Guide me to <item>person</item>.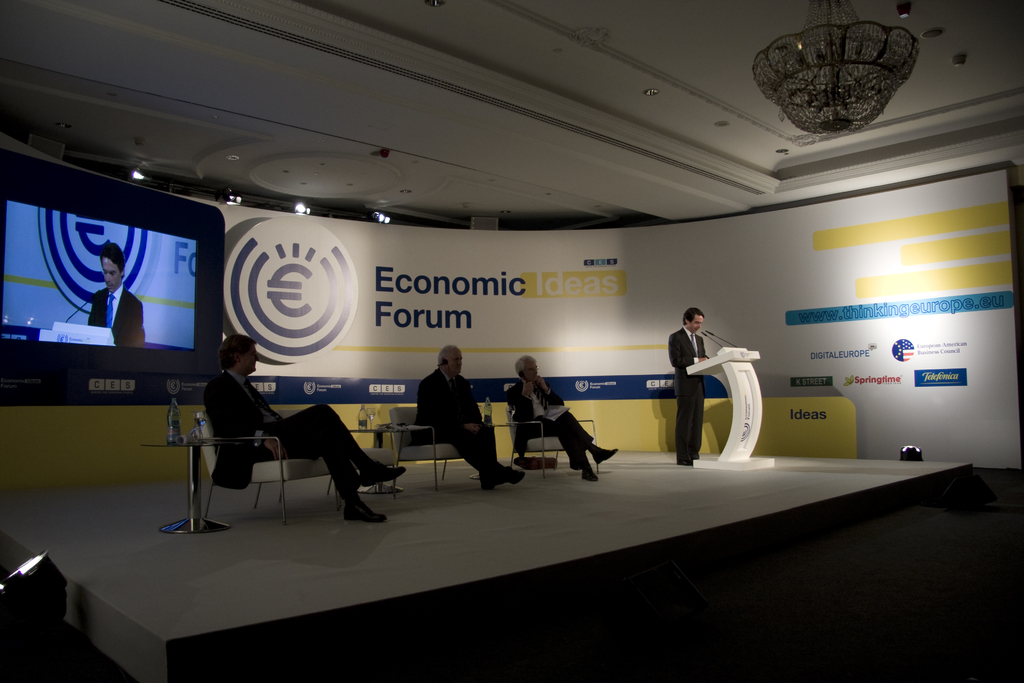
Guidance: BBox(417, 343, 521, 492).
